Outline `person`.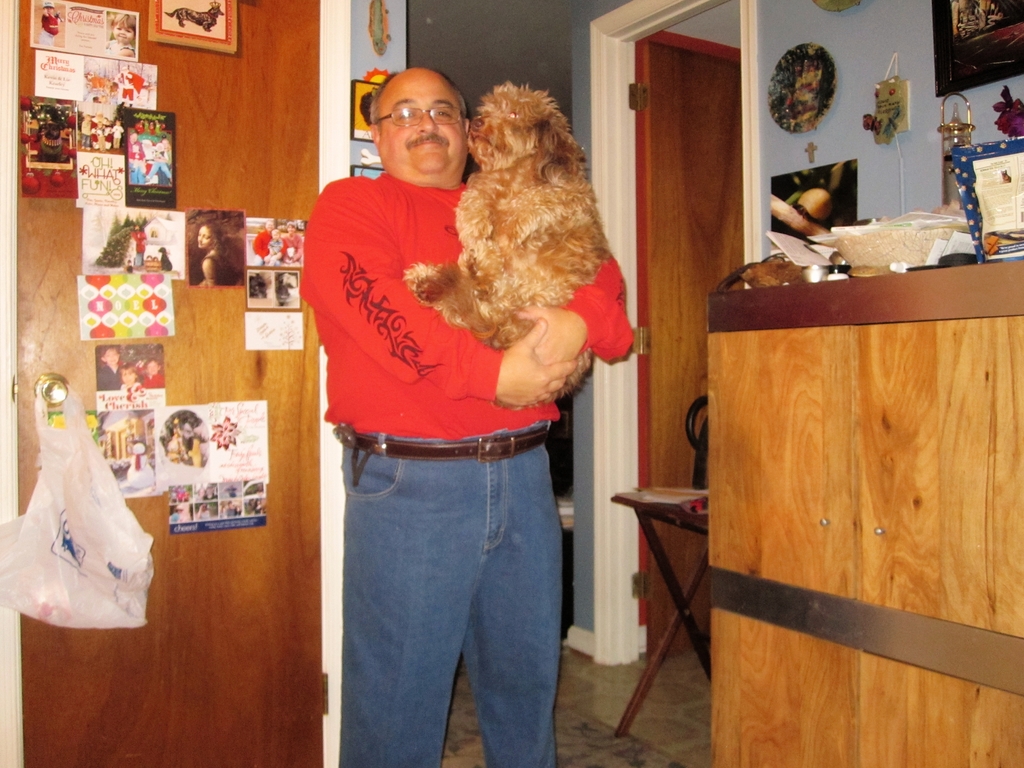
Outline: l=252, t=217, r=289, b=264.
